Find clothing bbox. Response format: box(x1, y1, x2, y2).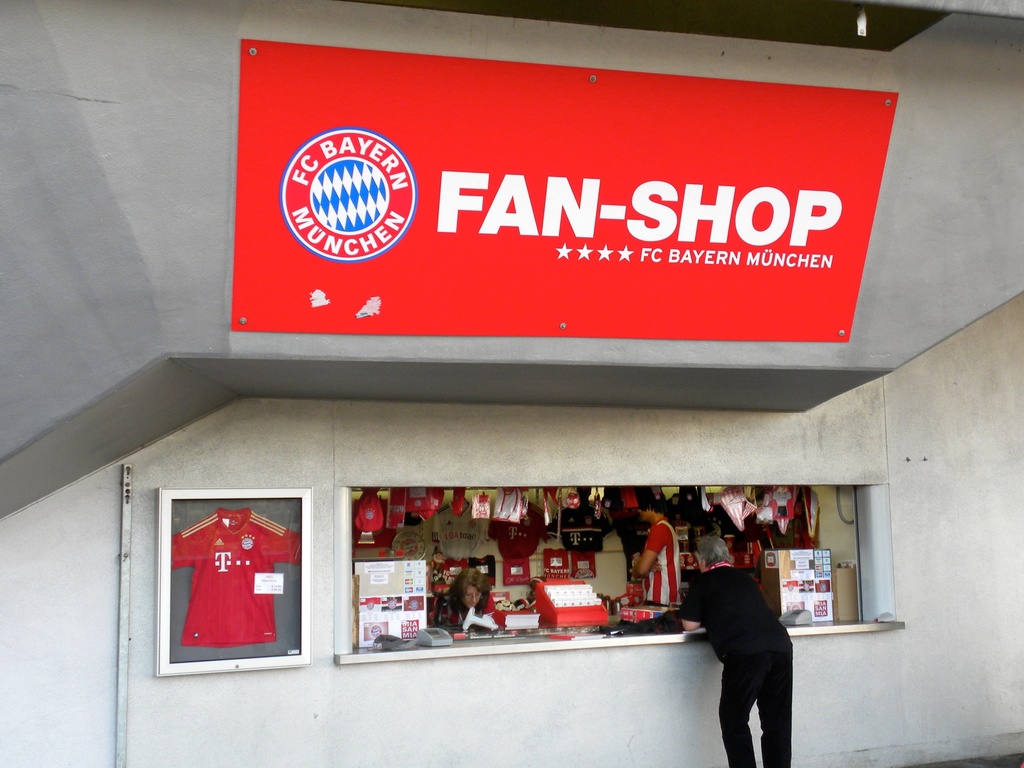
box(636, 513, 686, 609).
